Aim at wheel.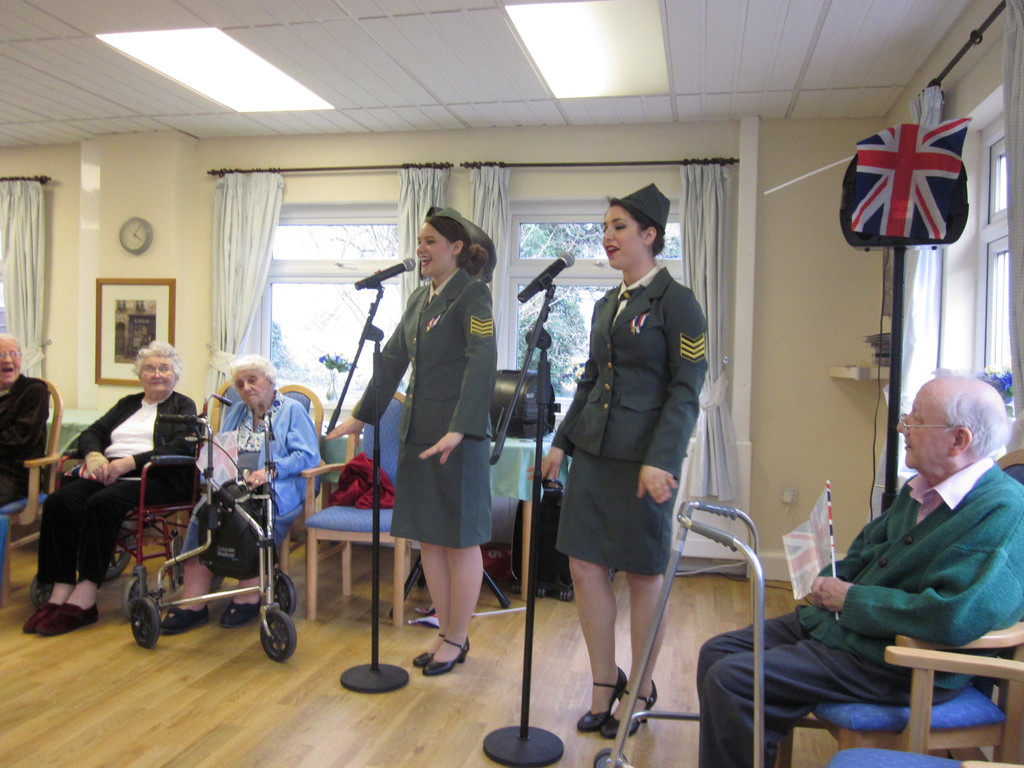
Aimed at x1=535 y1=588 x2=545 y2=596.
